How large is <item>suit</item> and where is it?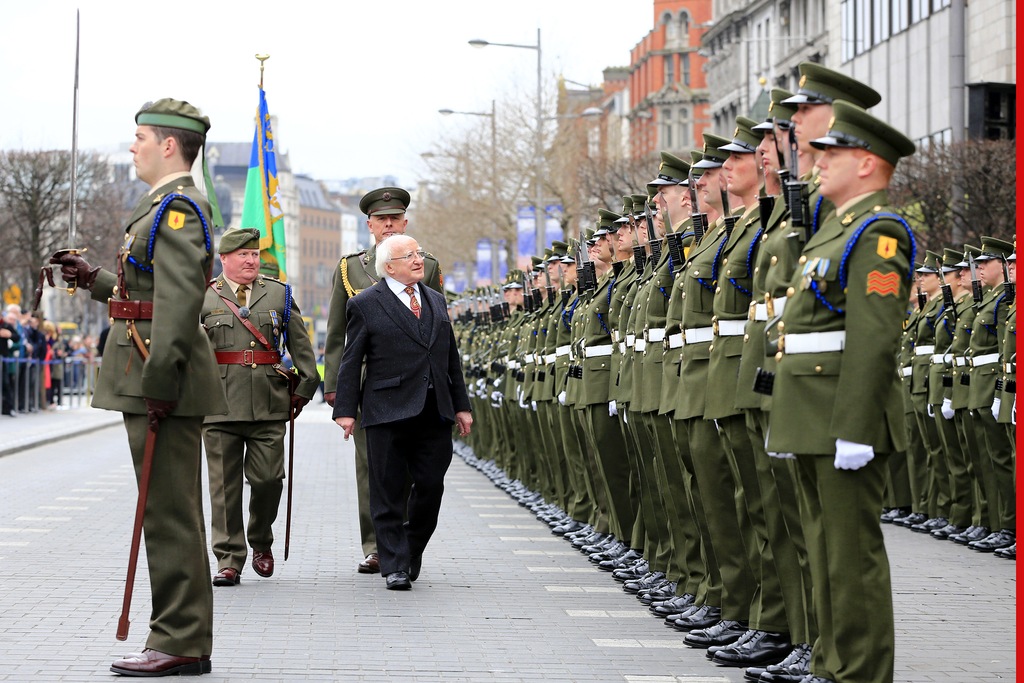
Bounding box: left=970, top=281, right=1003, bottom=534.
